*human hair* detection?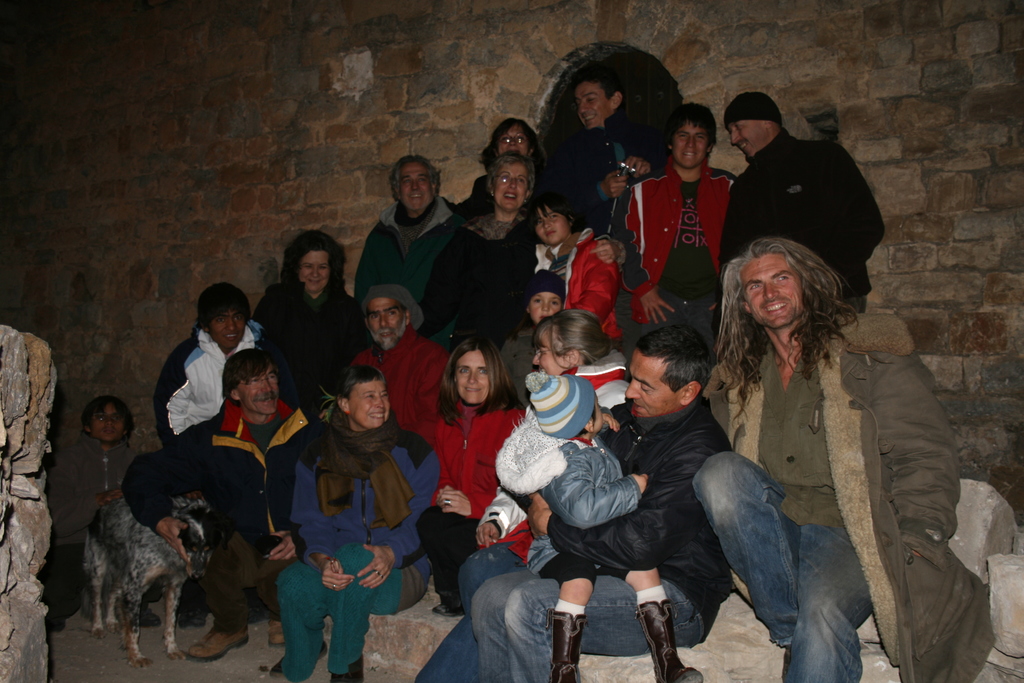
(637,324,714,403)
